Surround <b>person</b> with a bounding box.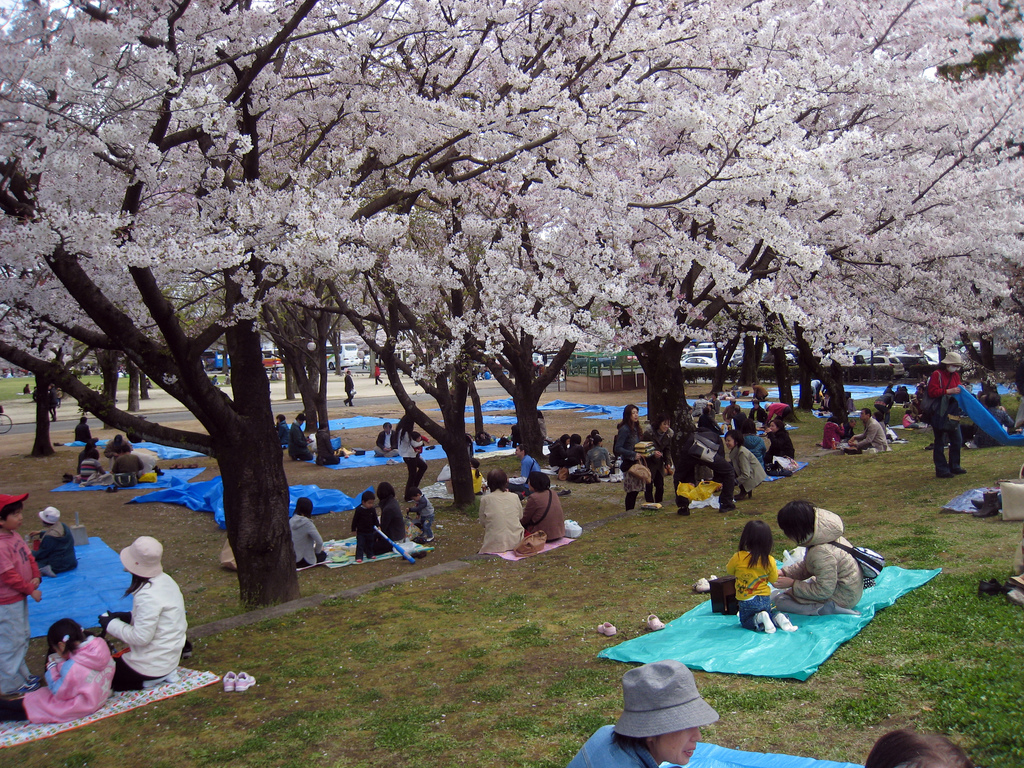
(left=374, top=365, right=385, bottom=386).
